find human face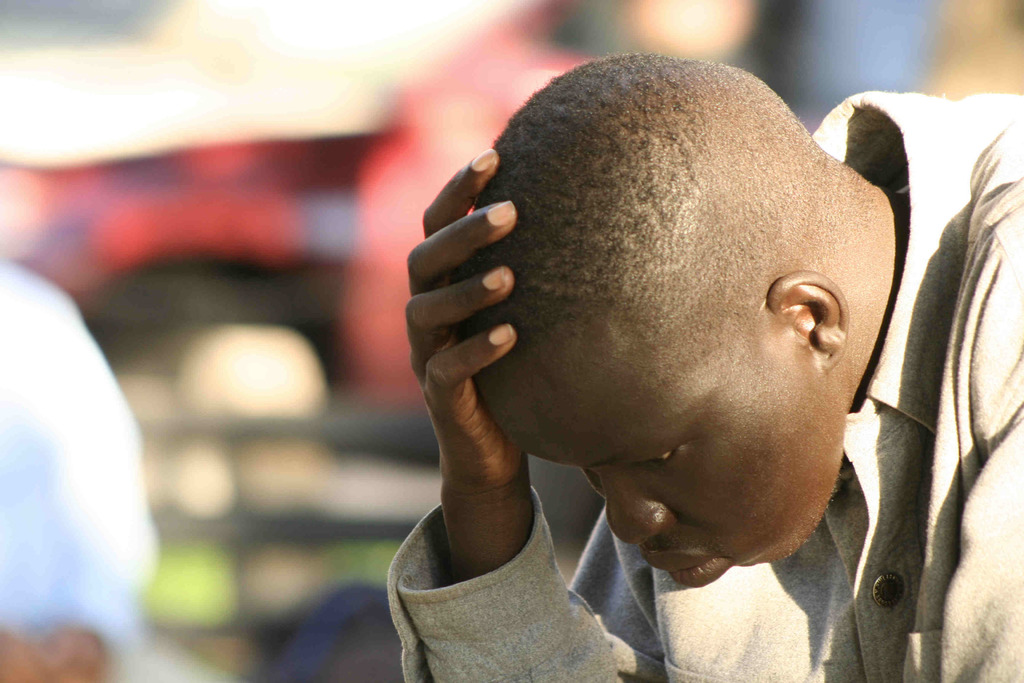
489,349,815,590
